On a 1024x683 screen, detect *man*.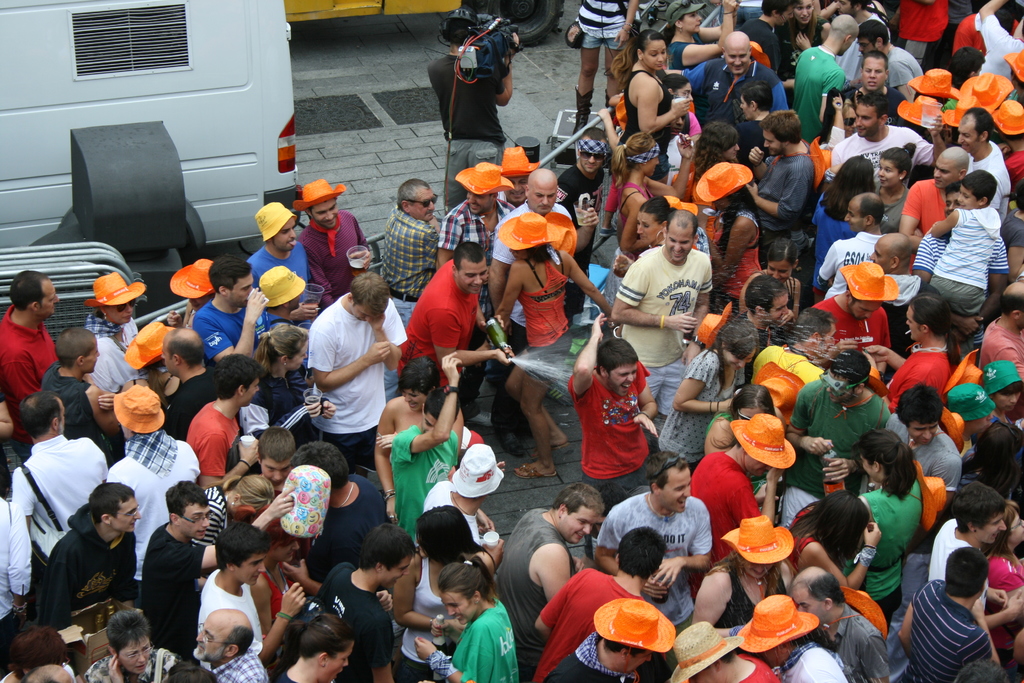
(left=811, top=191, right=886, bottom=300).
